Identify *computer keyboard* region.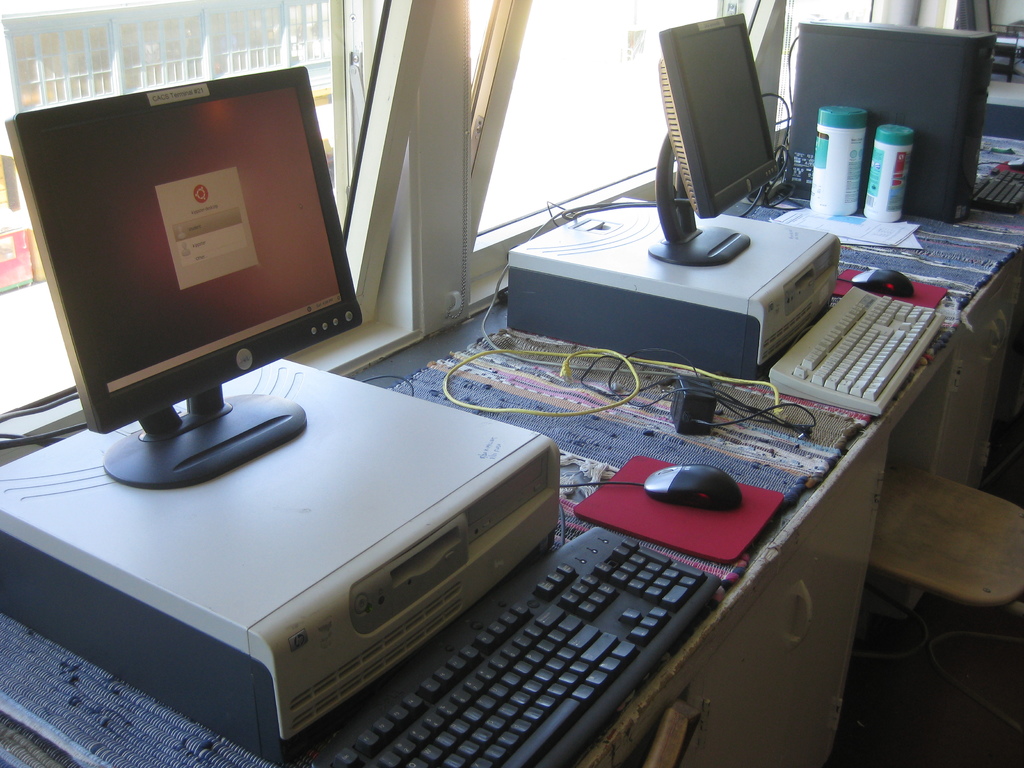
Region: x1=294, y1=524, x2=723, y2=767.
